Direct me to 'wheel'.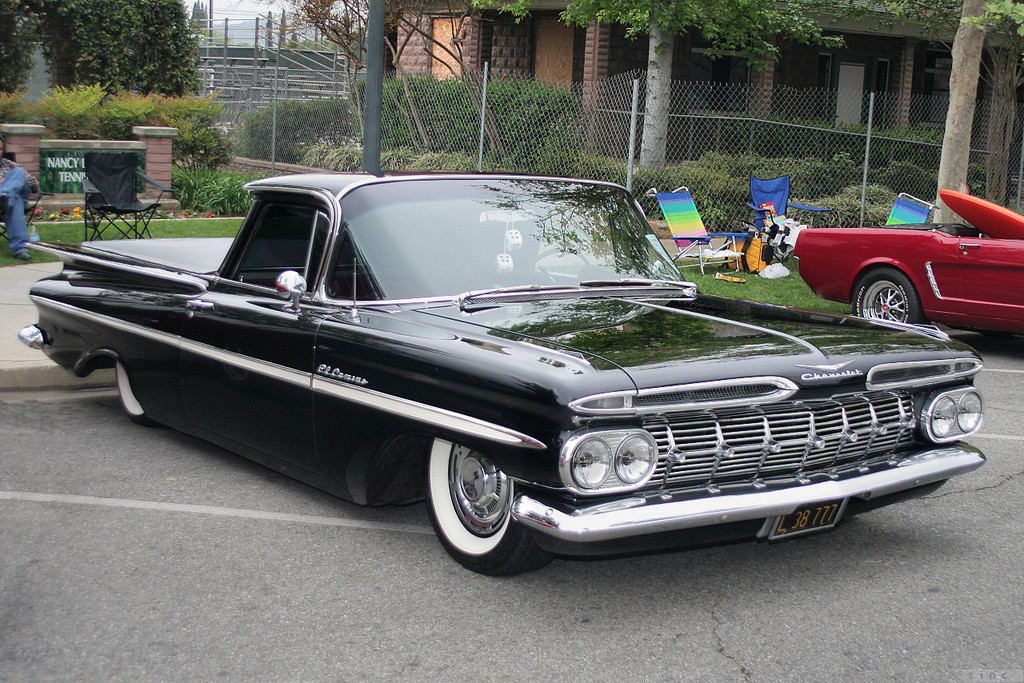
Direction: locate(107, 350, 150, 424).
